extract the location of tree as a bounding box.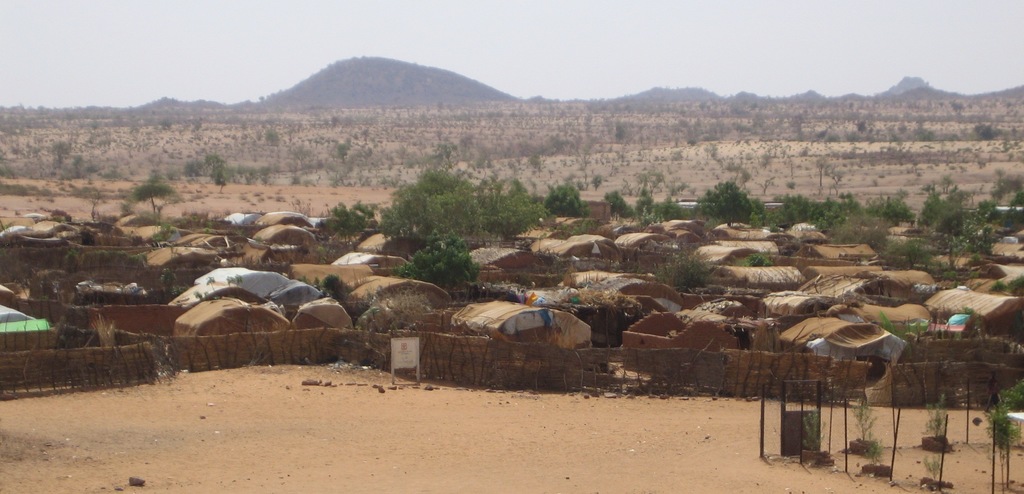
(908, 200, 1014, 285).
